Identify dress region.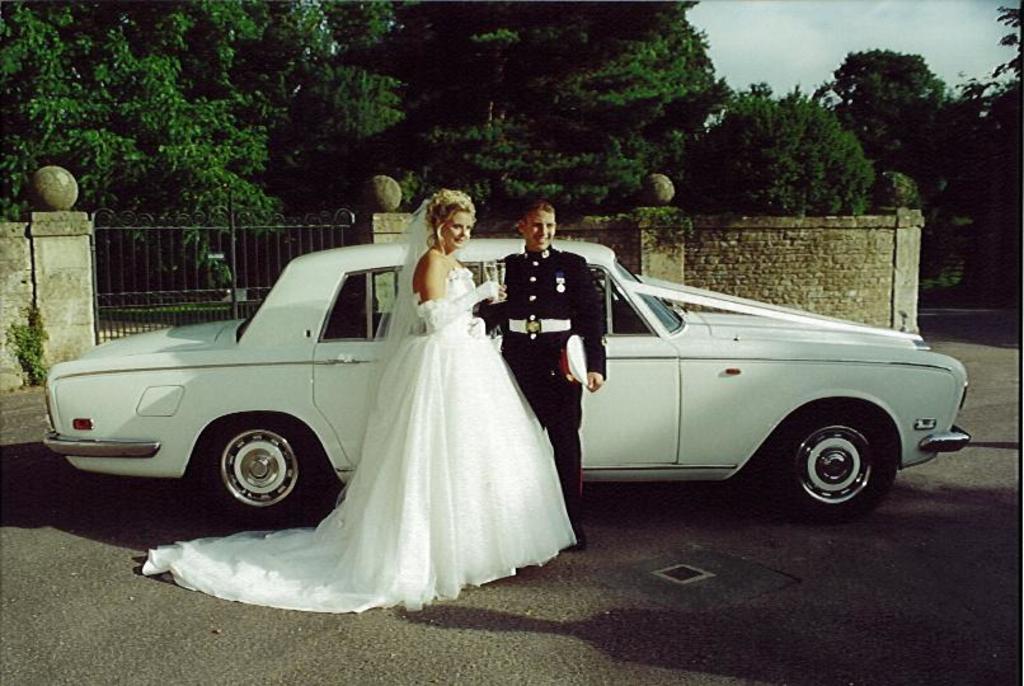
Region: 138 202 579 614.
